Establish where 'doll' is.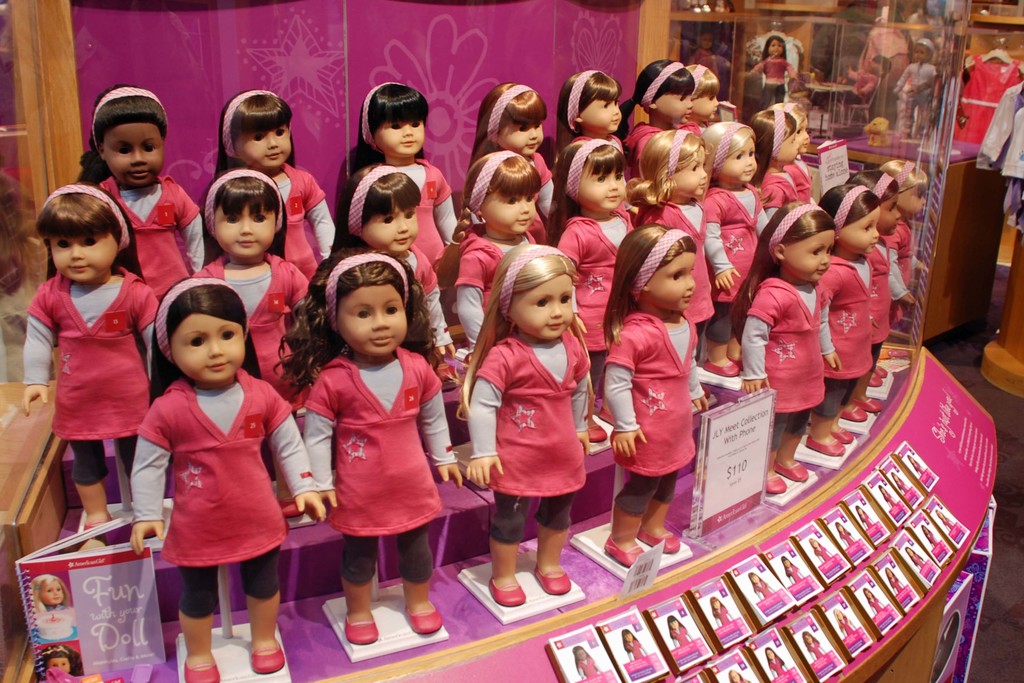
Established at select_region(572, 643, 610, 682).
